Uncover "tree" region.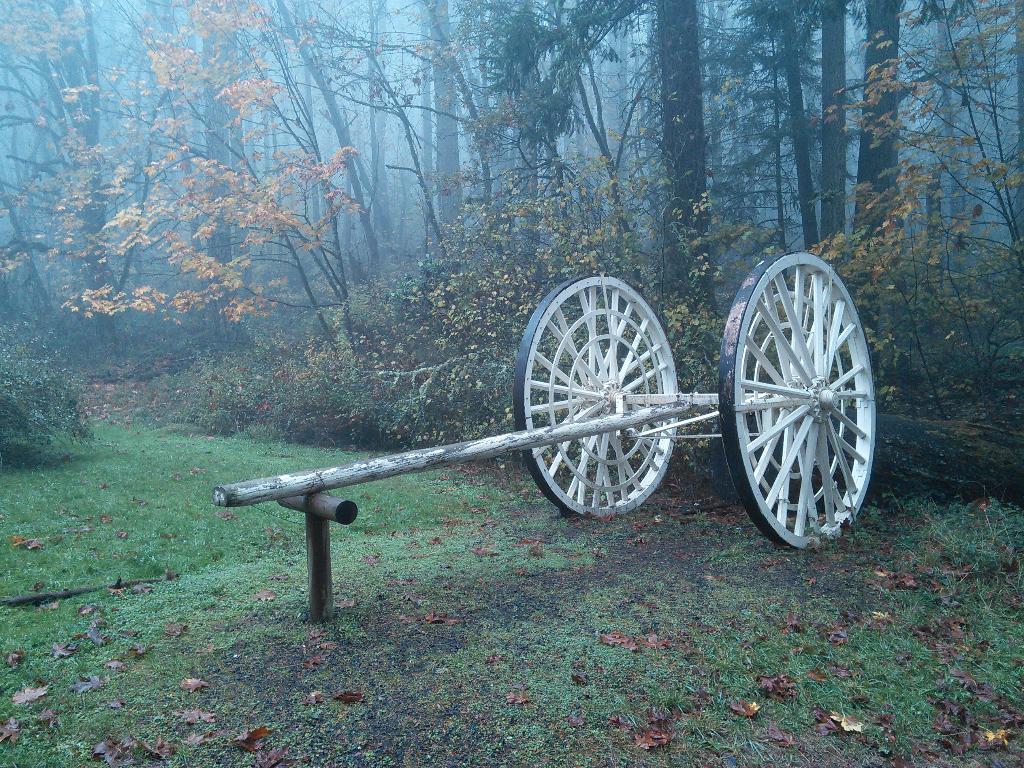
Uncovered: 636 0 735 324.
